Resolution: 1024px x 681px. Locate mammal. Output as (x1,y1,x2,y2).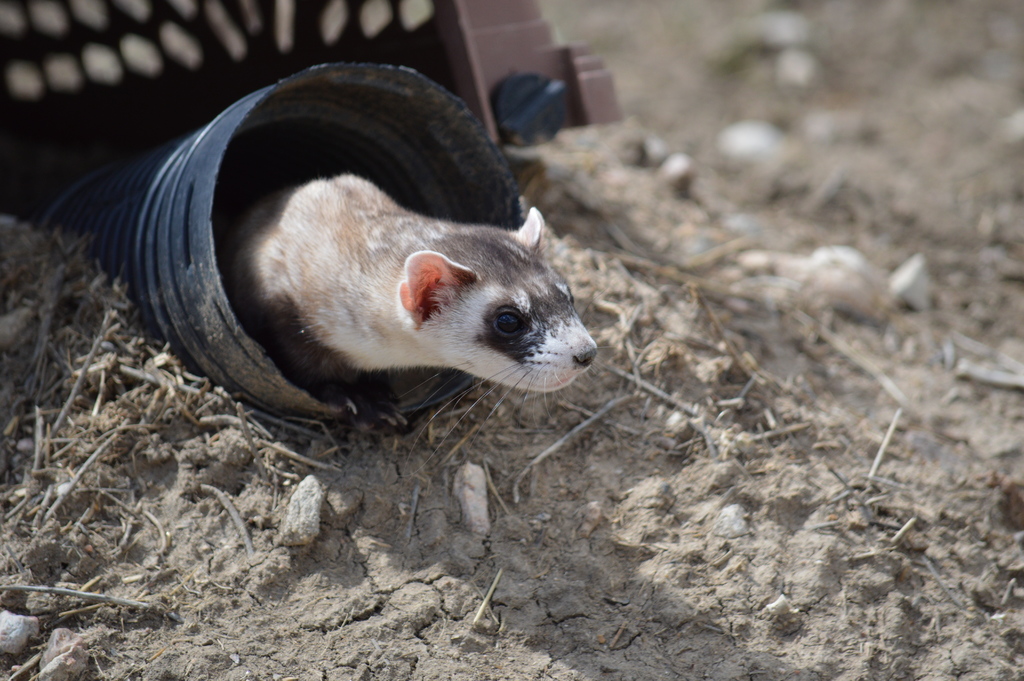
(179,149,674,499).
